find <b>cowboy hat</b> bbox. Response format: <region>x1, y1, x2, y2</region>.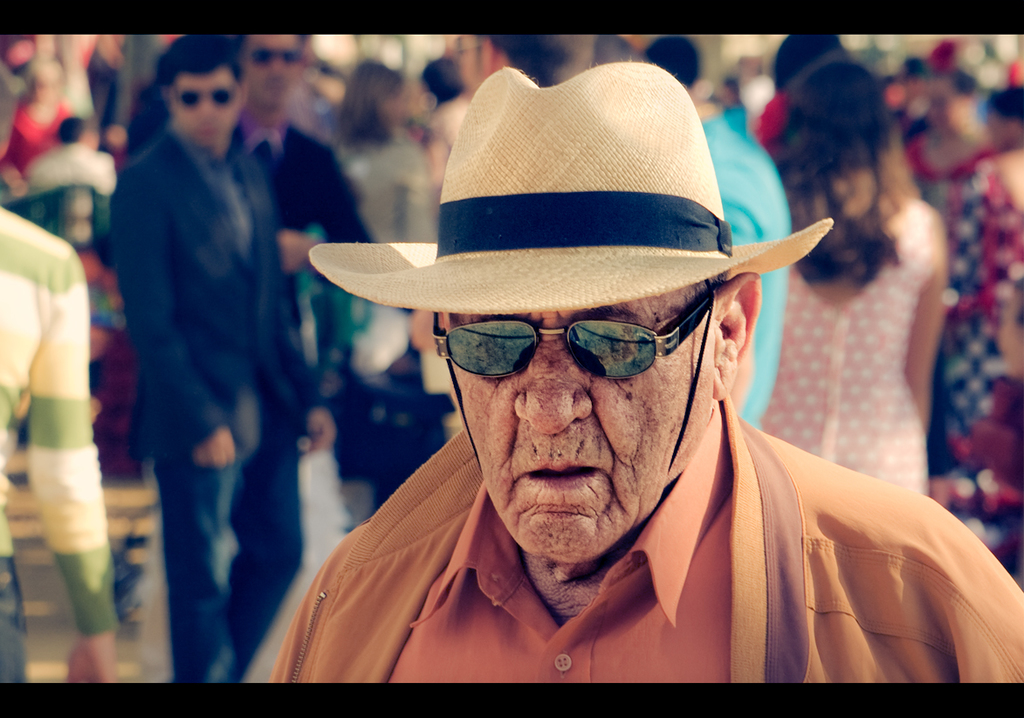
<region>317, 60, 804, 409</region>.
